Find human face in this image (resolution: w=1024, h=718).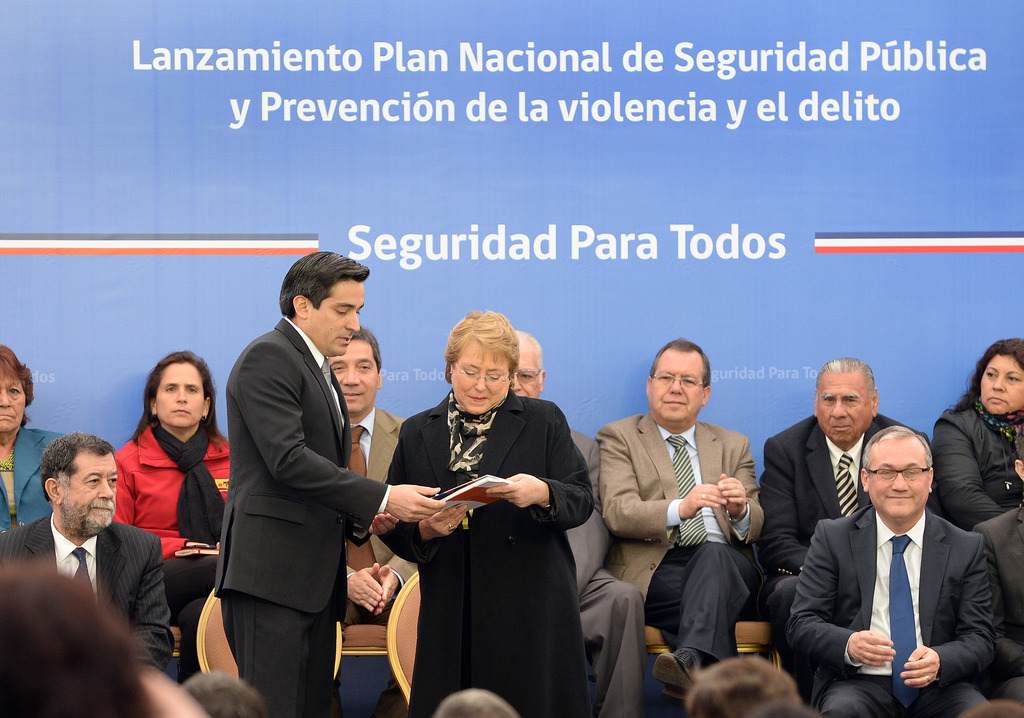
locate(155, 362, 203, 428).
